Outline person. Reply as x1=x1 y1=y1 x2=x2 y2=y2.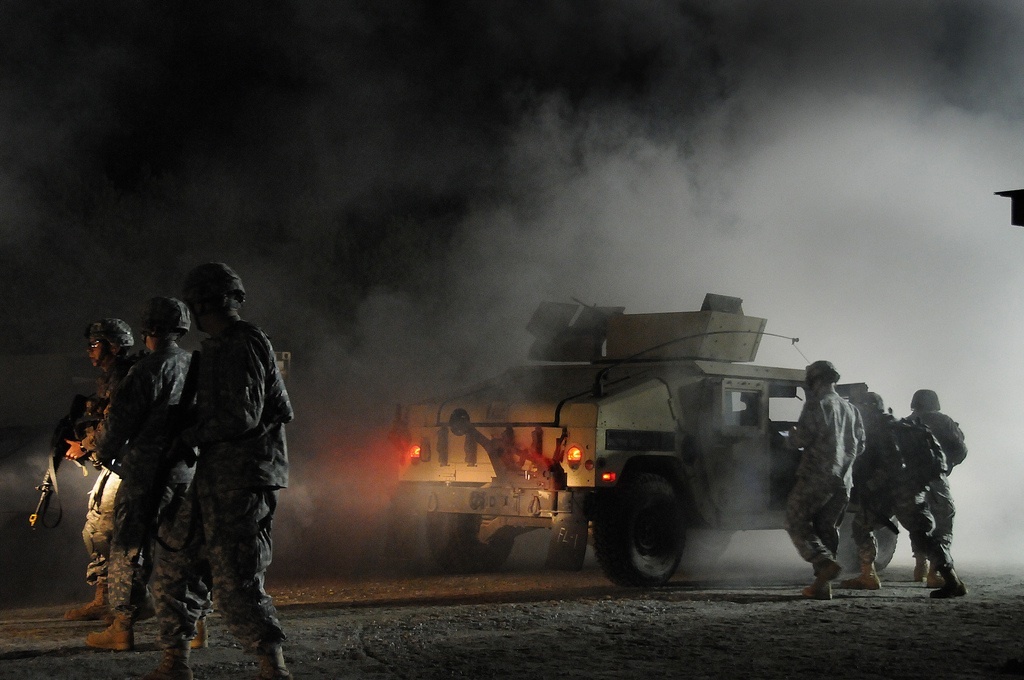
x1=49 y1=309 x2=145 y2=621.
